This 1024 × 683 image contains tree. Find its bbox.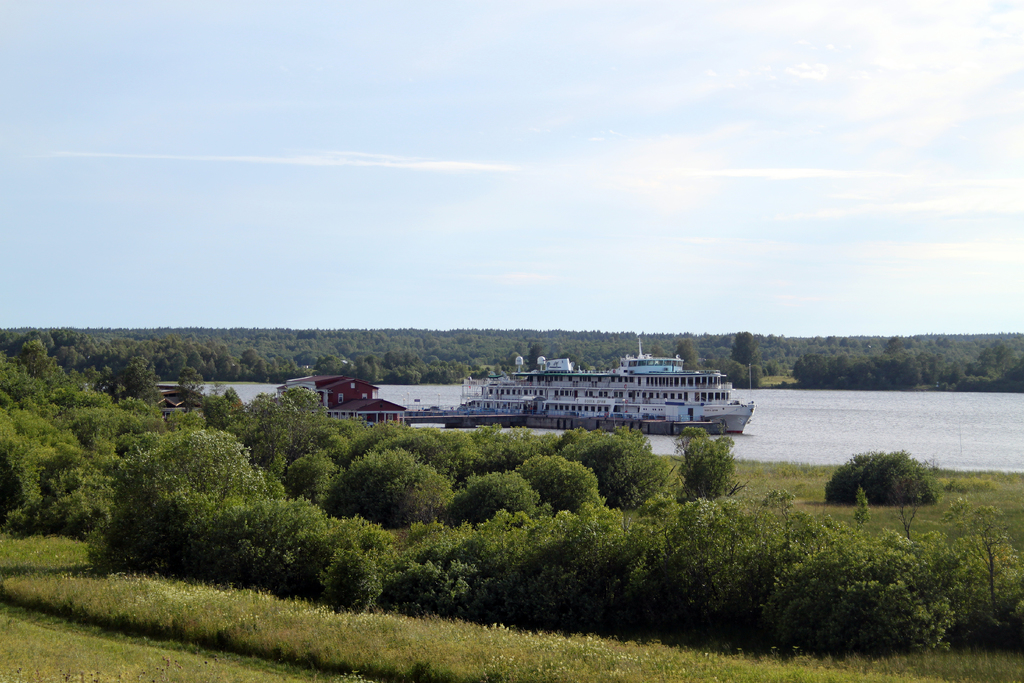
left=829, top=444, right=935, bottom=510.
